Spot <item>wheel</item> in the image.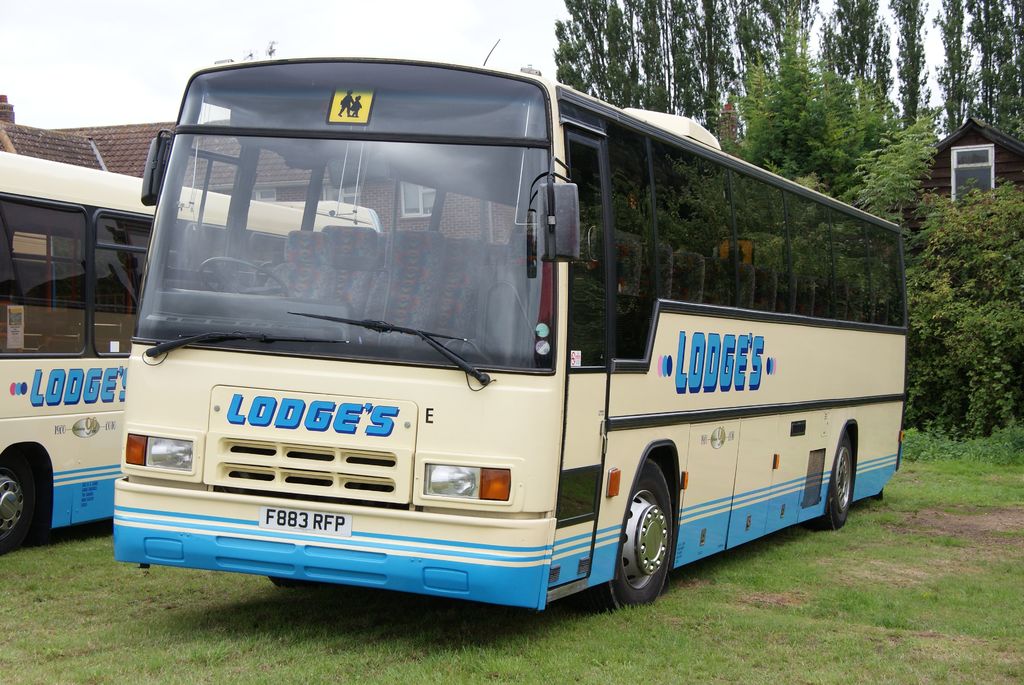
<item>wheel</item> found at [203, 259, 288, 298].
